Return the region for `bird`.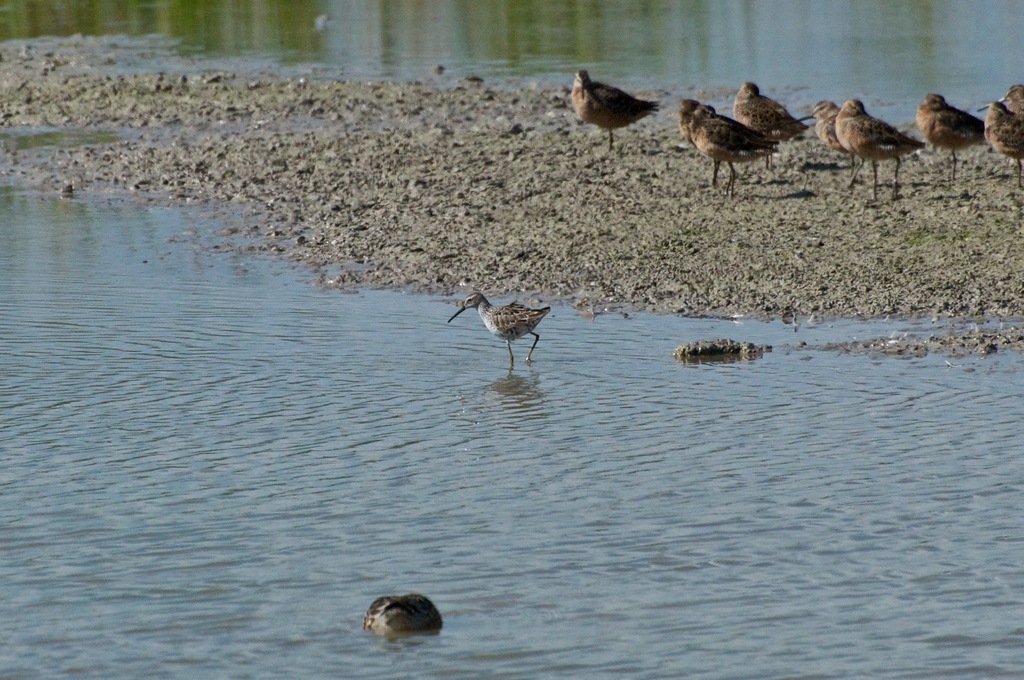
l=574, t=65, r=672, b=135.
